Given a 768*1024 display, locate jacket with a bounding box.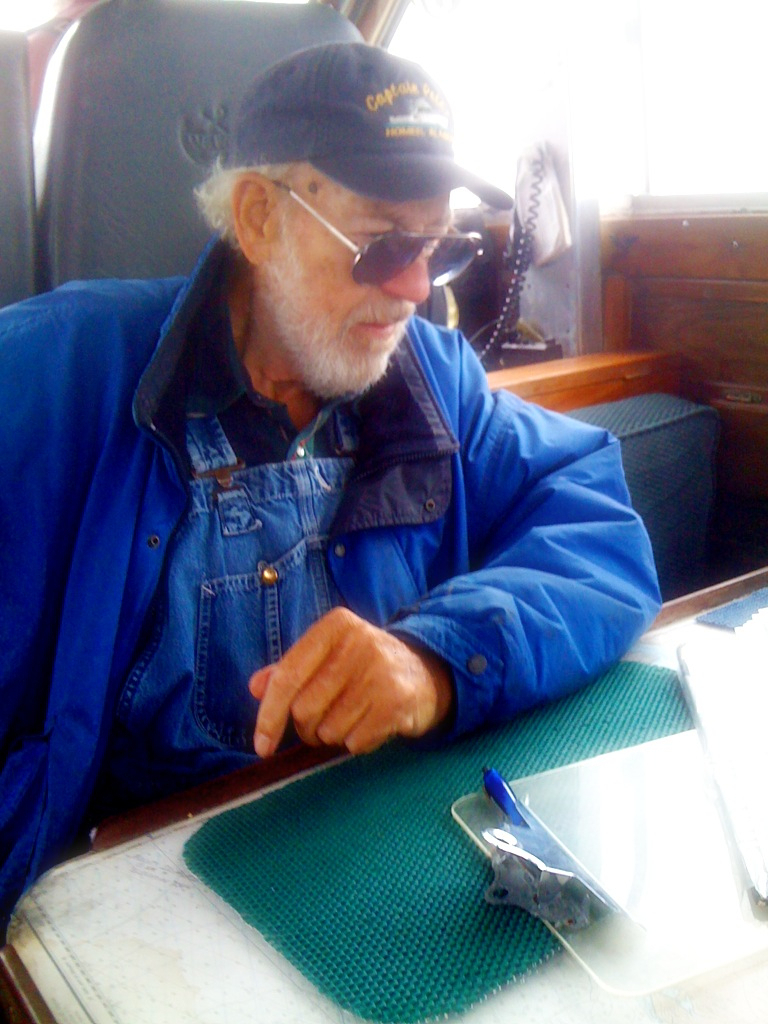
Located: select_region(22, 140, 666, 919).
